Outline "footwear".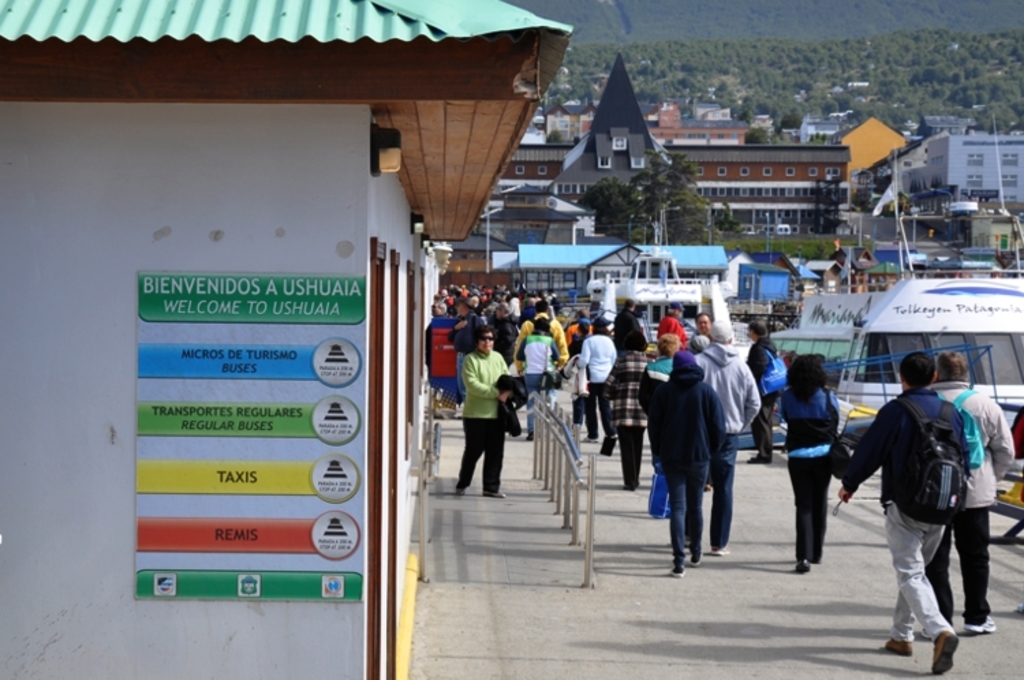
Outline: rect(459, 487, 467, 497).
